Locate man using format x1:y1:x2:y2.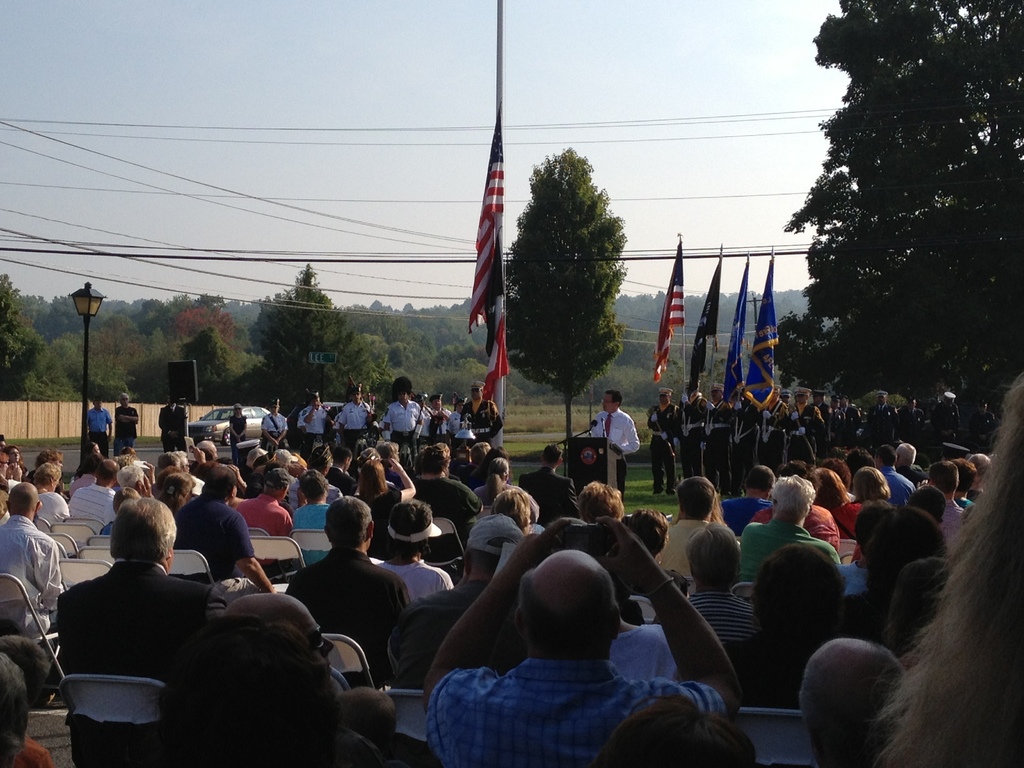
799:638:906:767.
